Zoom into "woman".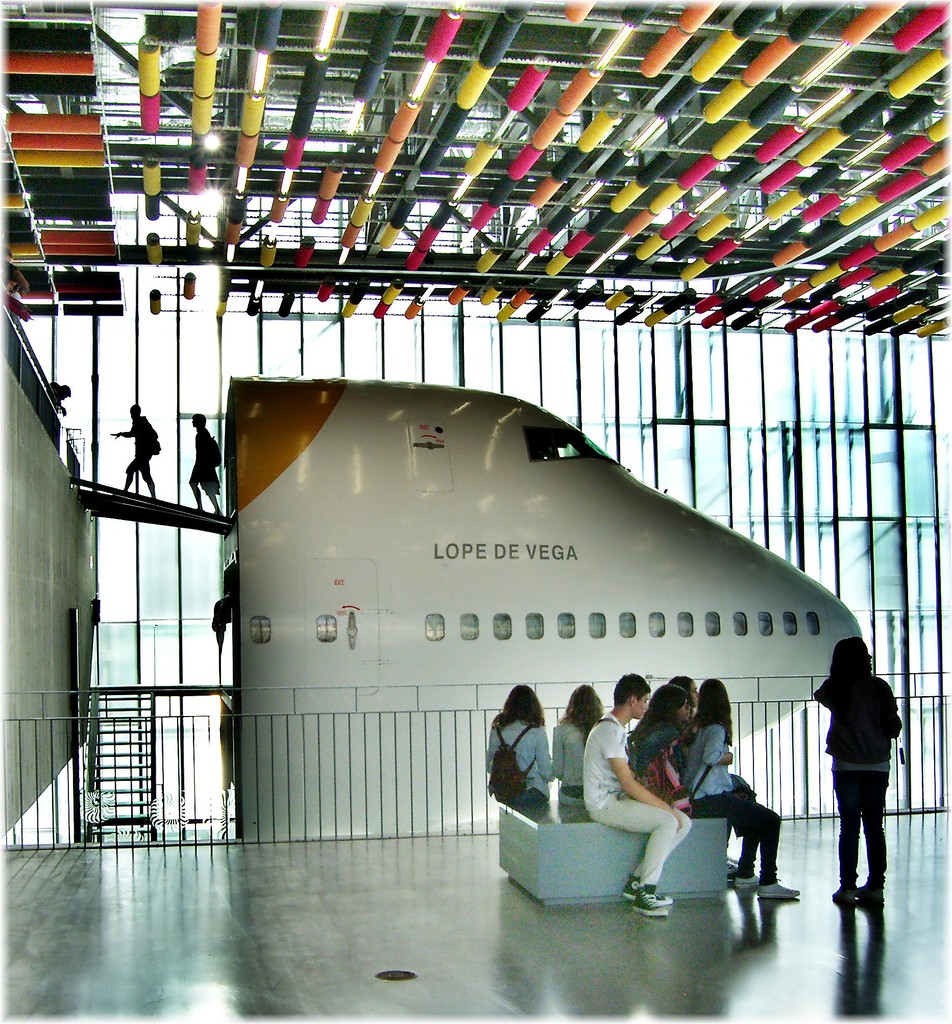
Zoom target: rect(553, 680, 608, 810).
